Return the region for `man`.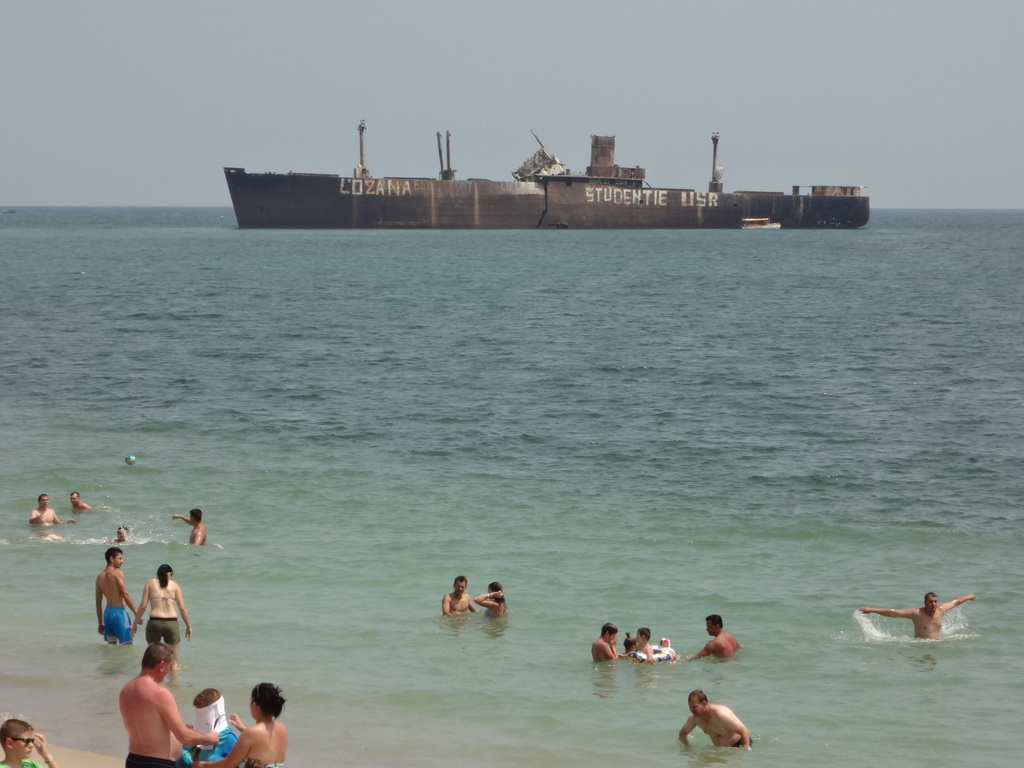
left=677, top=689, right=755, bottom=753.
